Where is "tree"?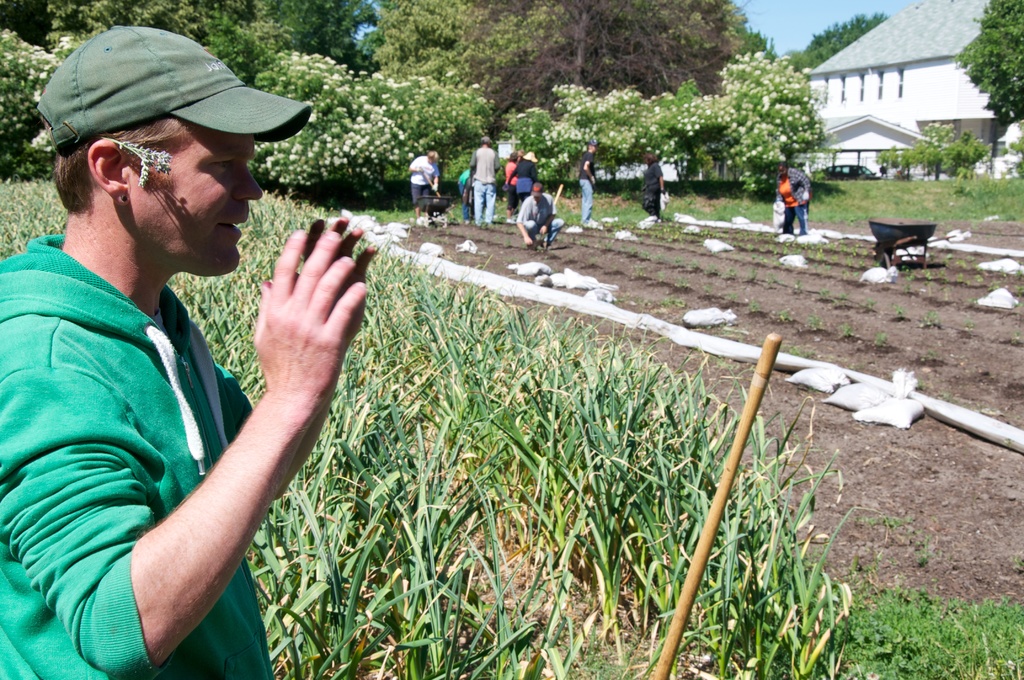
l=954, t=0, r=1023, b=124.
